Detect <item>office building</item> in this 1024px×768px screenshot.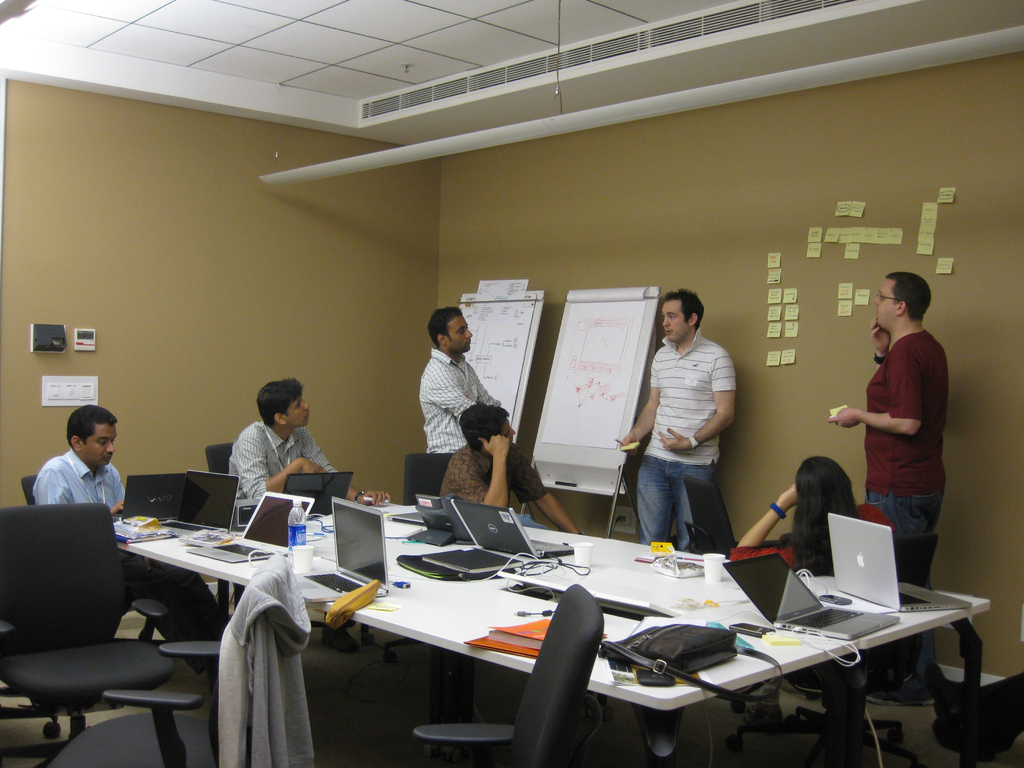
Detection: [left=1, top=8, right=980, bottom=762].
